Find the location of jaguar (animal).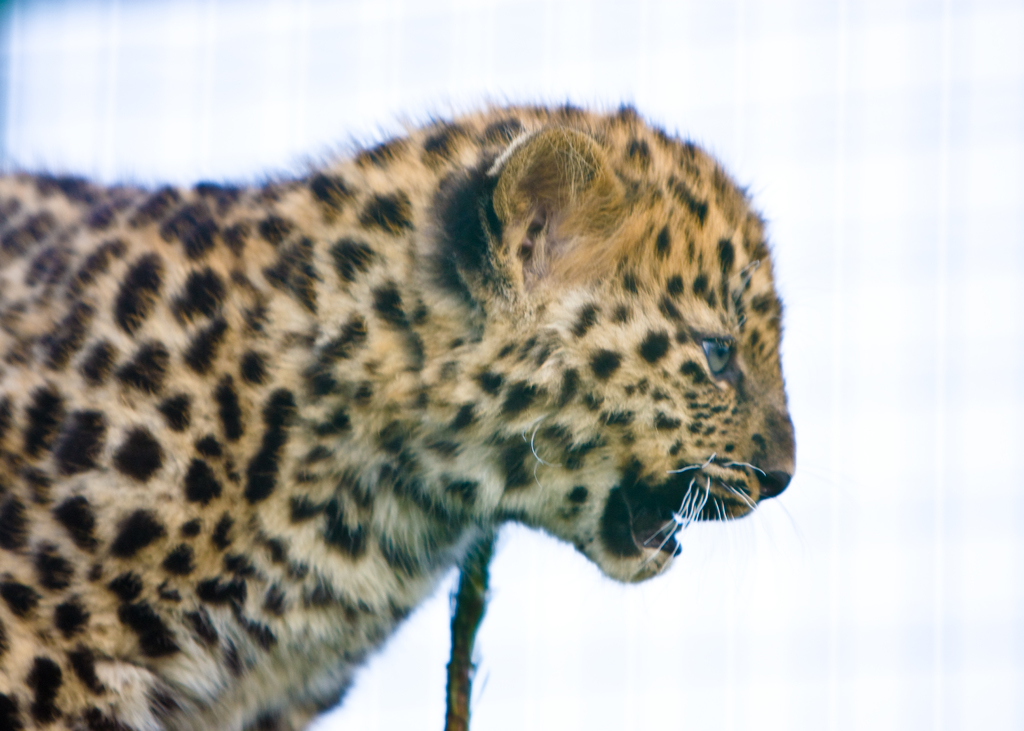
Location: pyautogui.locateOnScreen(0, 88, 850, 730).
